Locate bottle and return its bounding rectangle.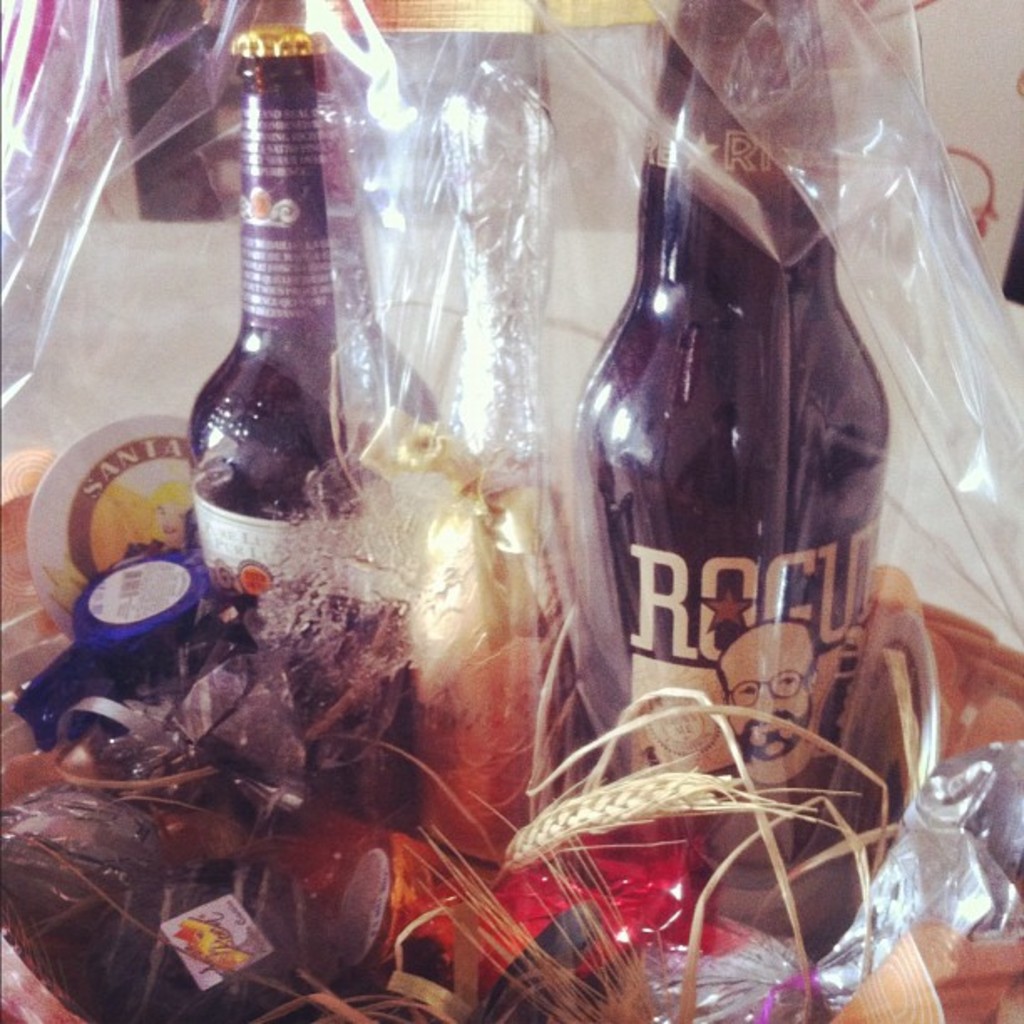
(x1=184, y1=27, x2=392, y2=643).
